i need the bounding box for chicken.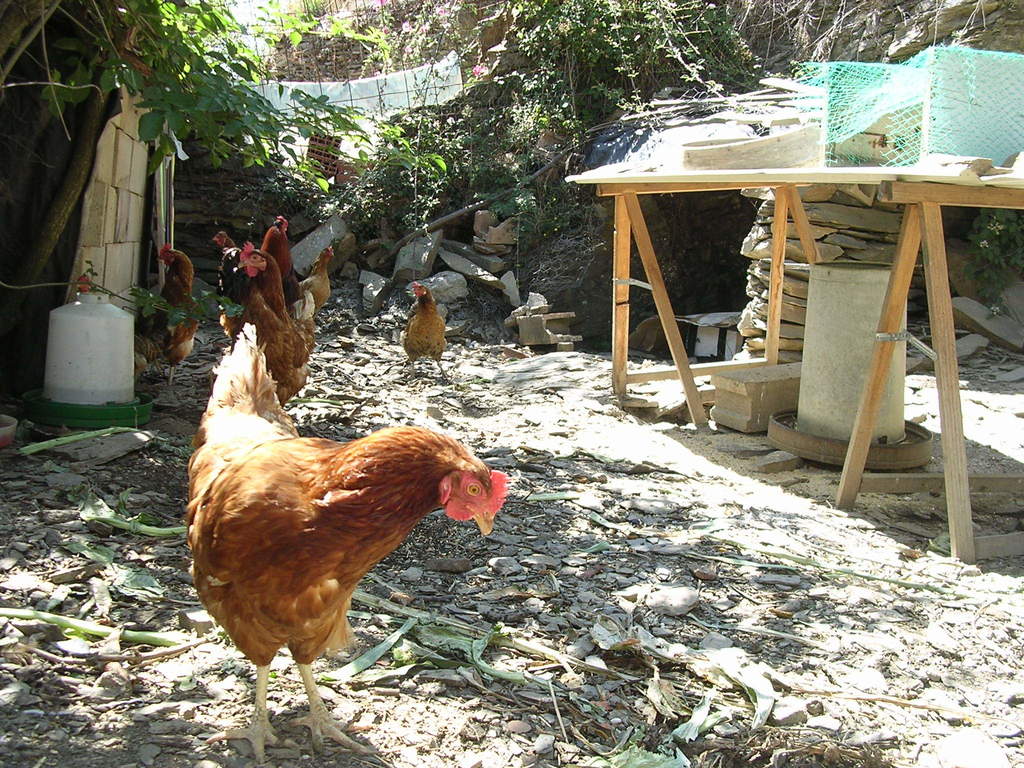
Here it is: 237,237,319,412.
